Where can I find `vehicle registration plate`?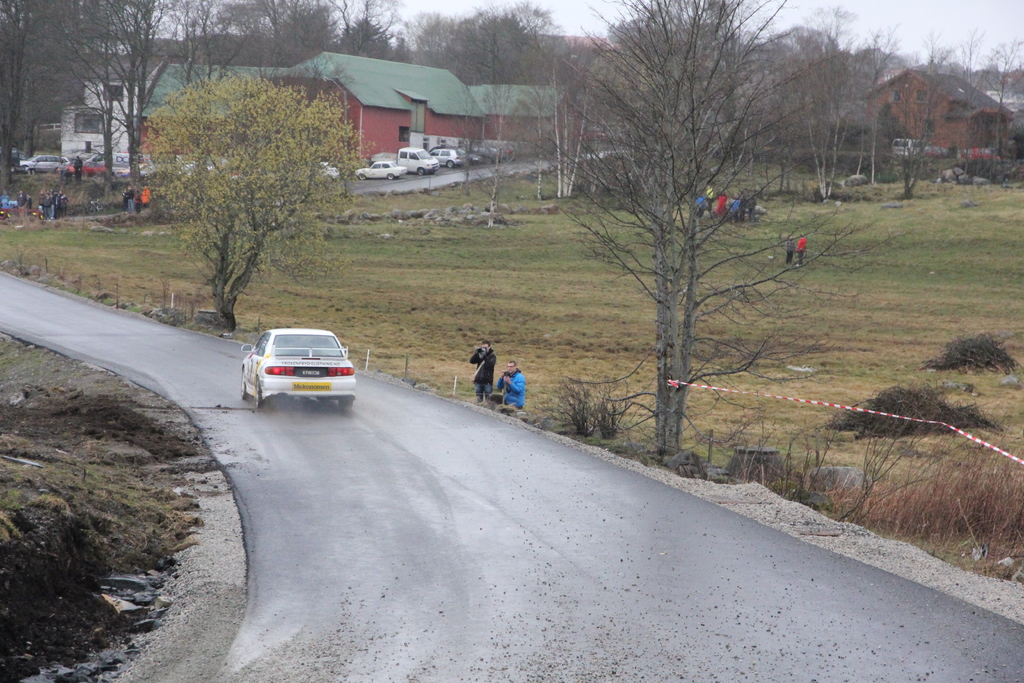
You can find it at 294, 368, 324, 377.
